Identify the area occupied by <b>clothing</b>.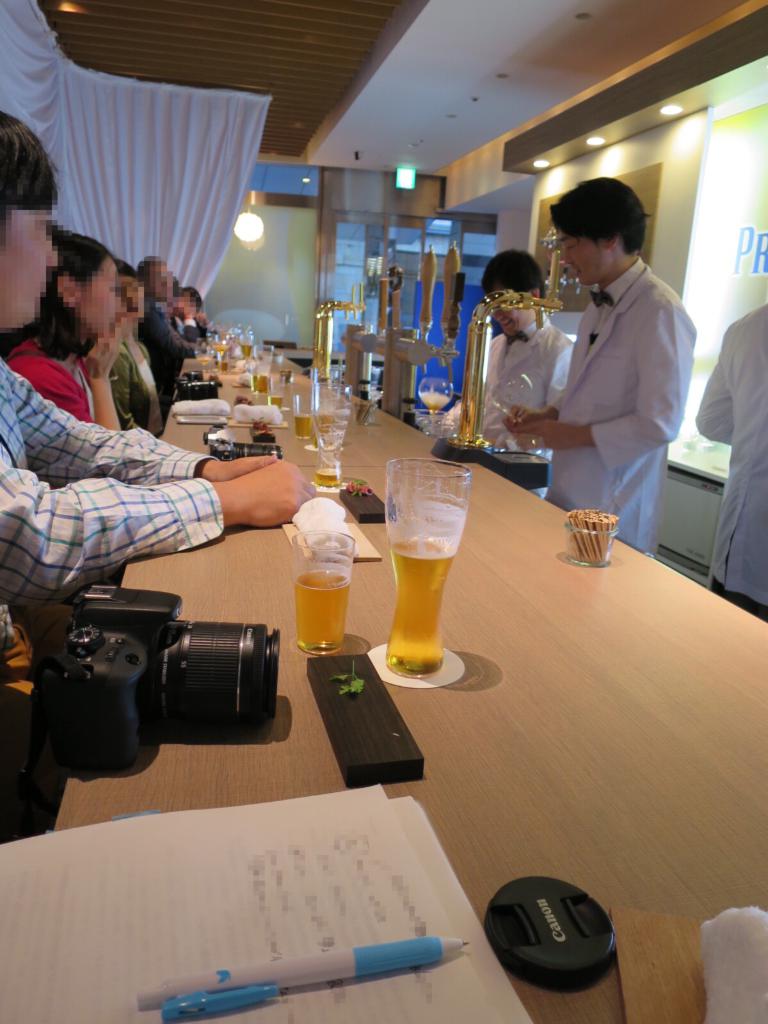
Area: x1=685, y1=304, x2=767, y2=623.
